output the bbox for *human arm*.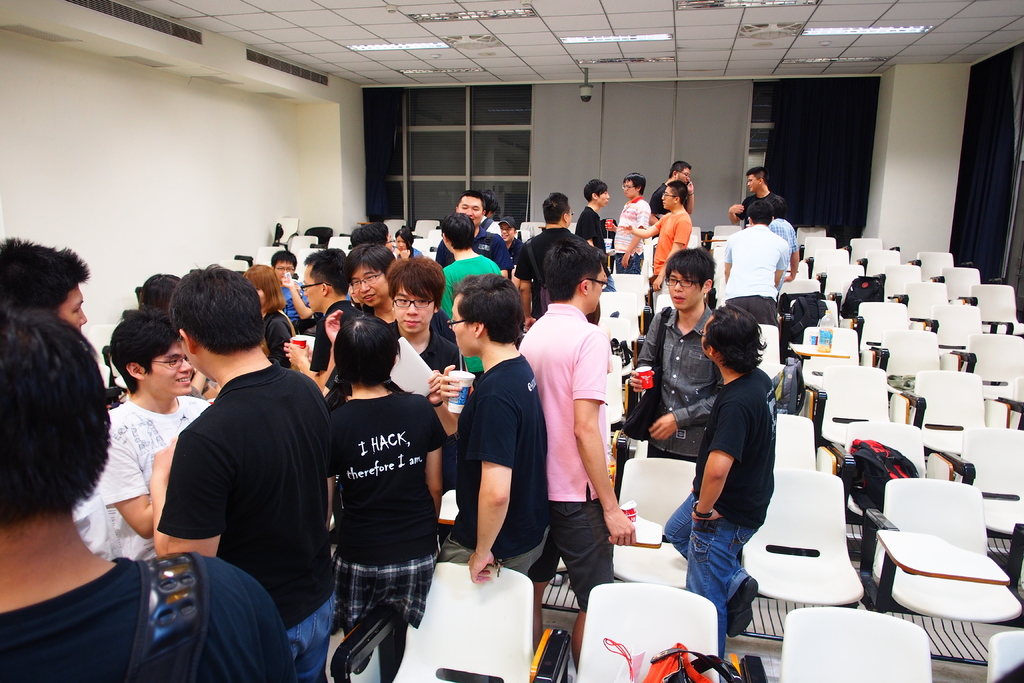
(463,378,527,587).
